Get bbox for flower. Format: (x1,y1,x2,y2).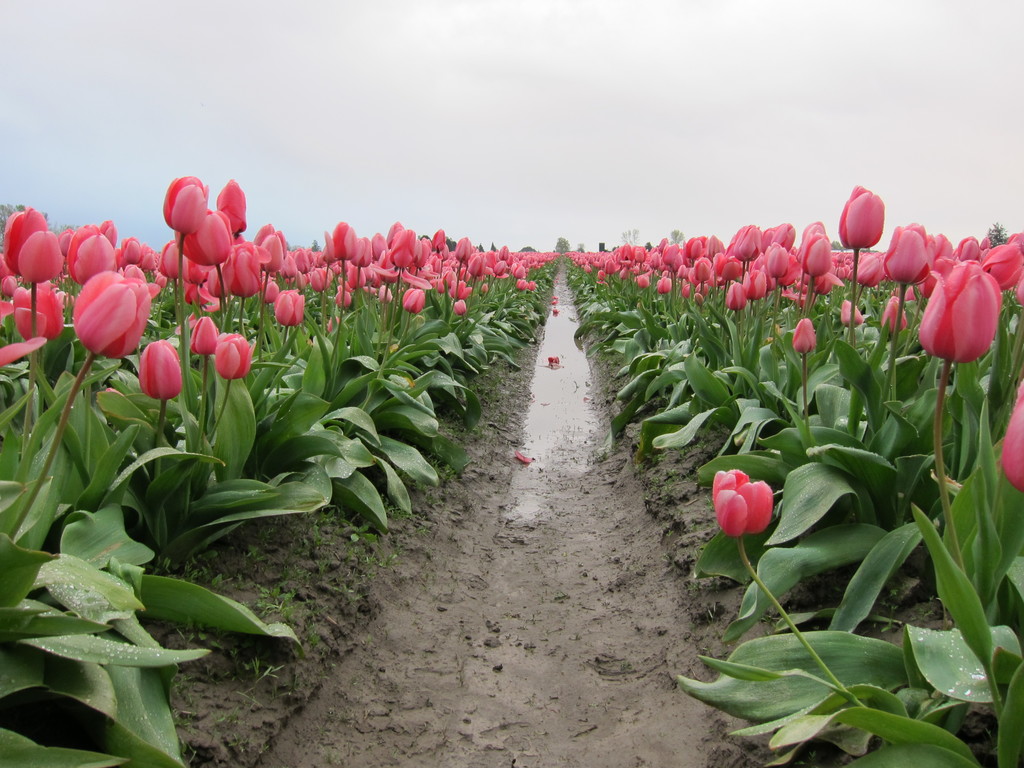
(714,474,788,549).
